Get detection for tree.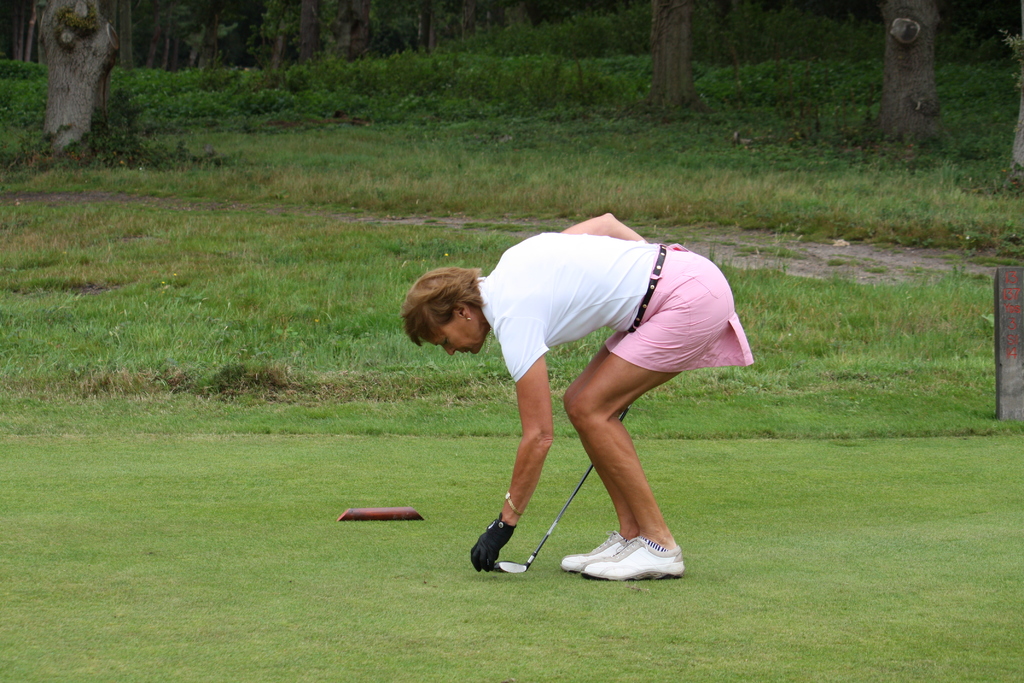
Detection: (left=619, top=0, right=717, bottom=112).
